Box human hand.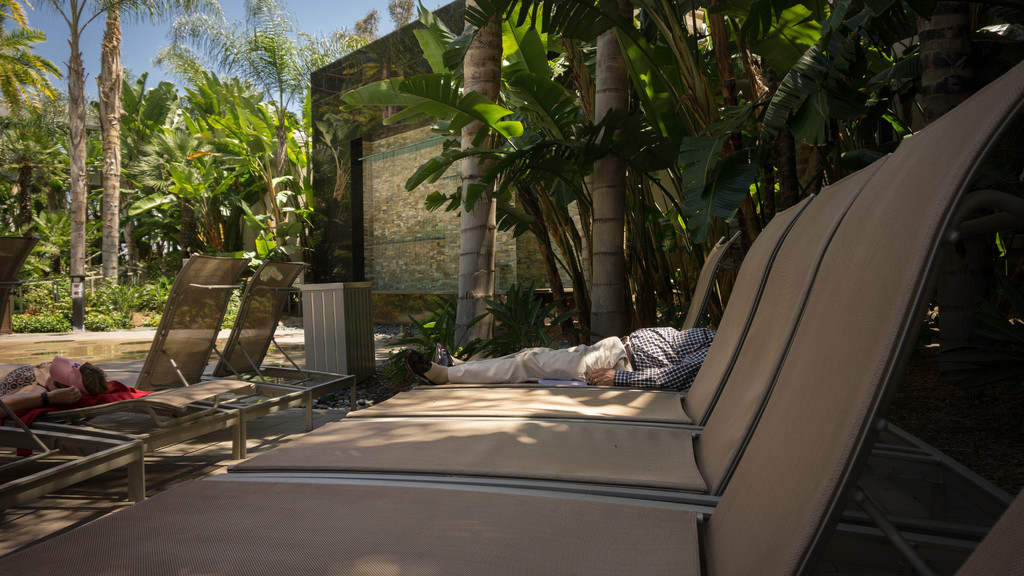
(588, 365, 615, 385).
